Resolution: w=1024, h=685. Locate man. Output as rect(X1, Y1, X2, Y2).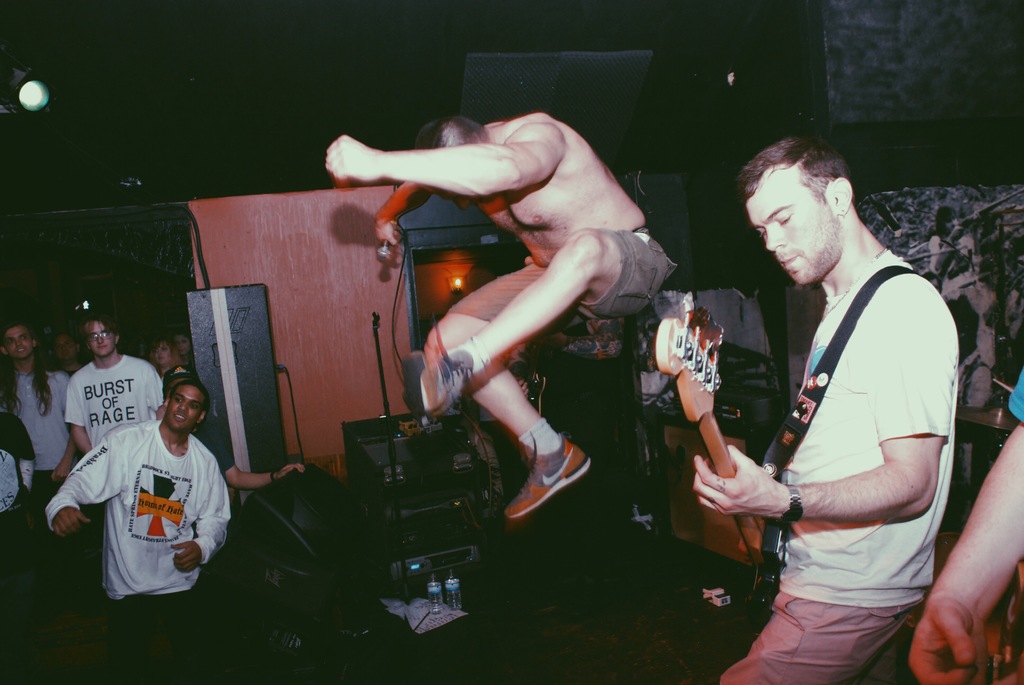
rect(68, 318, 161, 458).
